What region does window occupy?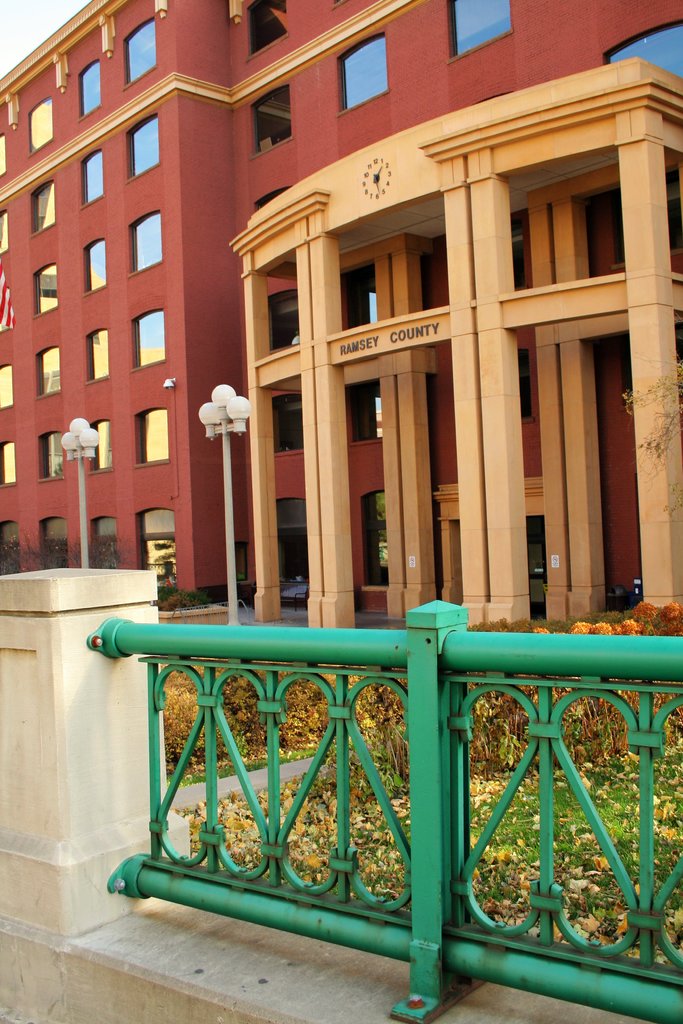
pyautogui.locateOnScreen(24, 95, 51, 155).
